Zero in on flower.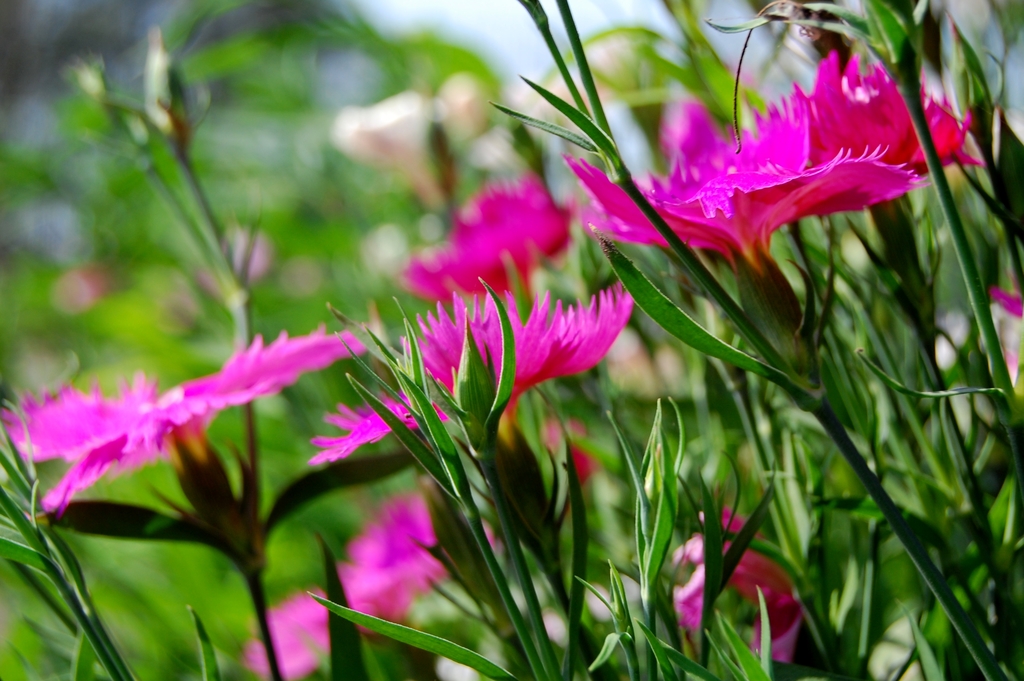
Zeroed in: l=387, t=170, r=582, b=309.
